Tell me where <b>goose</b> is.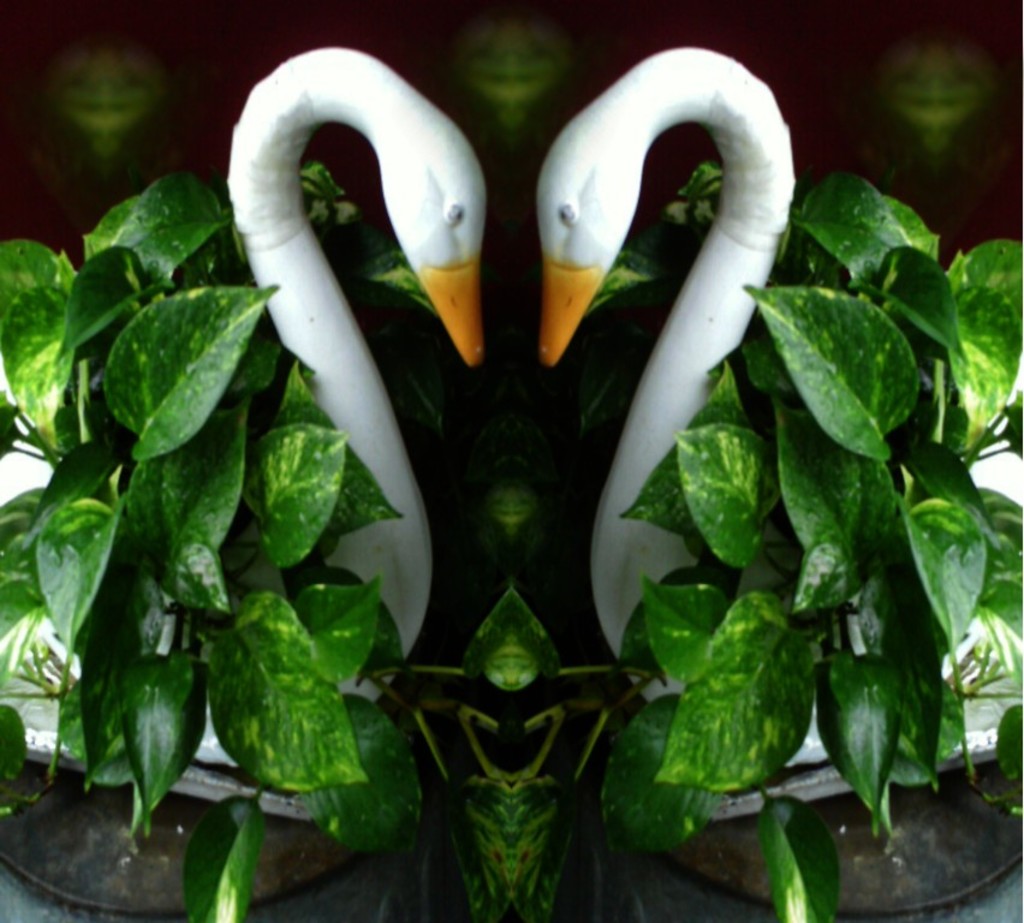
<b>goose</b> is at <region>0, 54, 483, 762</region>.
